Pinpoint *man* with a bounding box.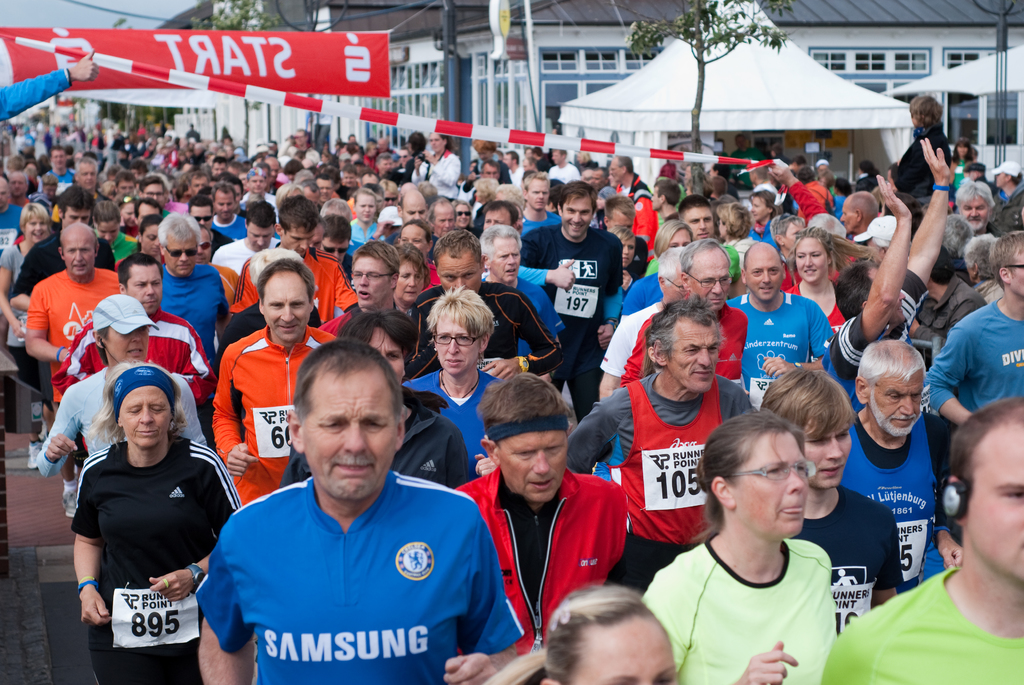
(x1=644, y1=193, x2=751, y2=302).
